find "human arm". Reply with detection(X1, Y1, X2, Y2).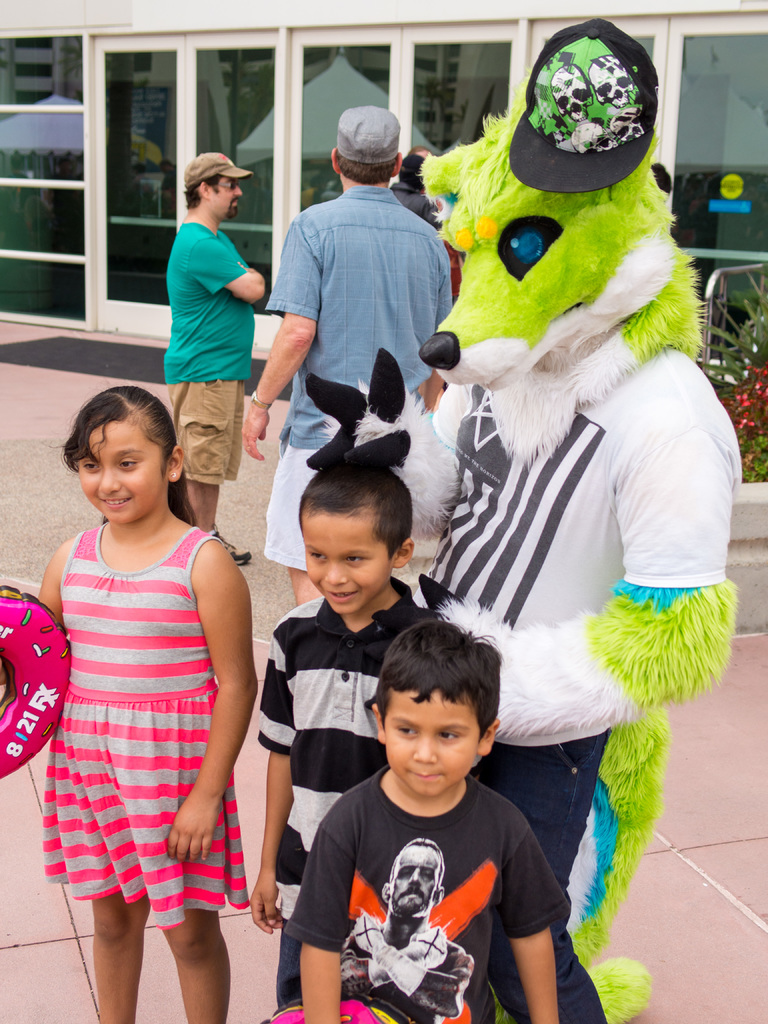
detection(41, 529, 71, 615).
